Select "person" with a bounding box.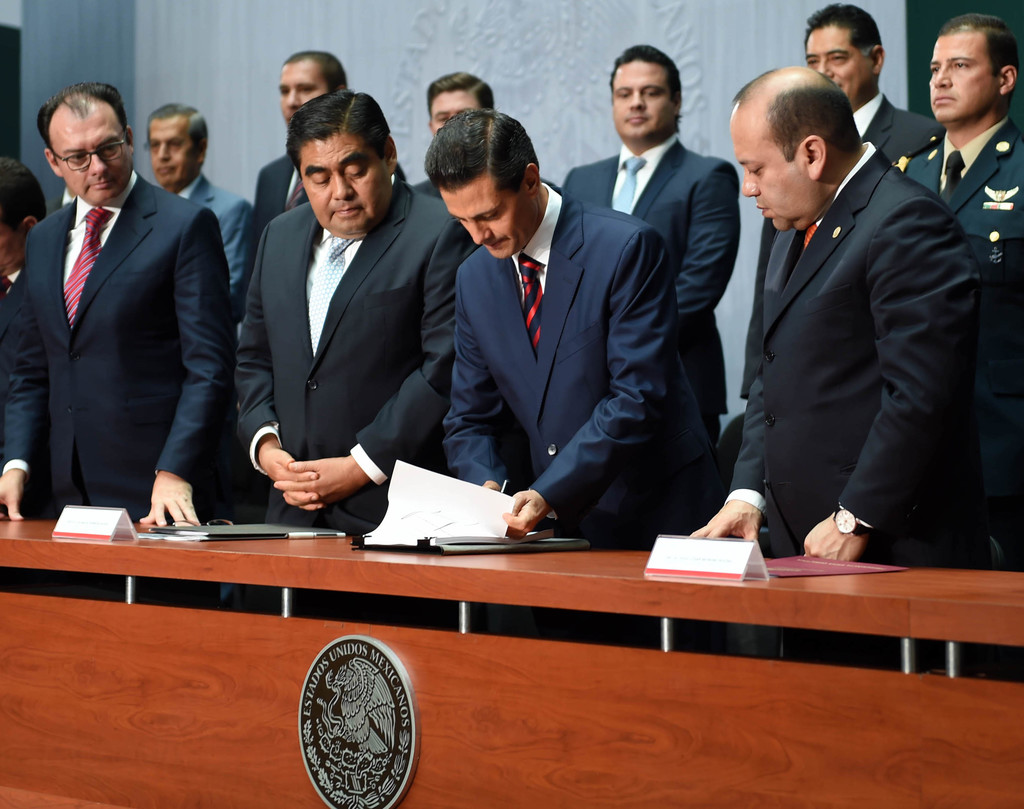
[x1=897, y1=3, x2=1023, y2=574].
